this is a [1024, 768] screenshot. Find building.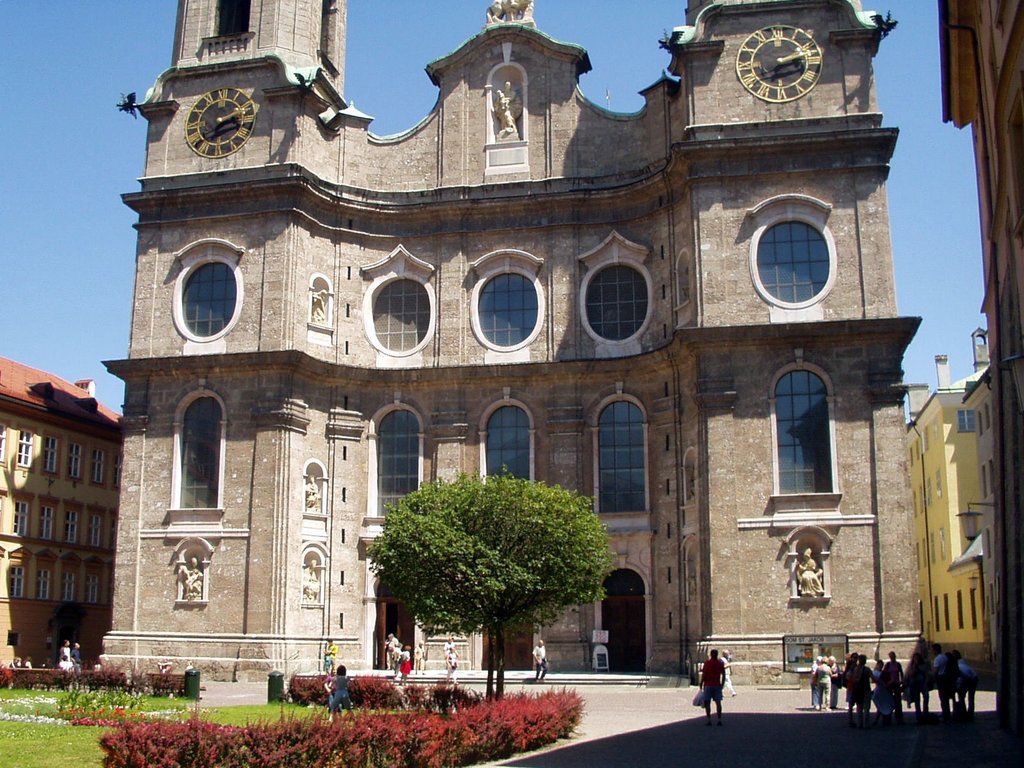
Bounding box: (left=895, top=333, right=981, bottom=659).
